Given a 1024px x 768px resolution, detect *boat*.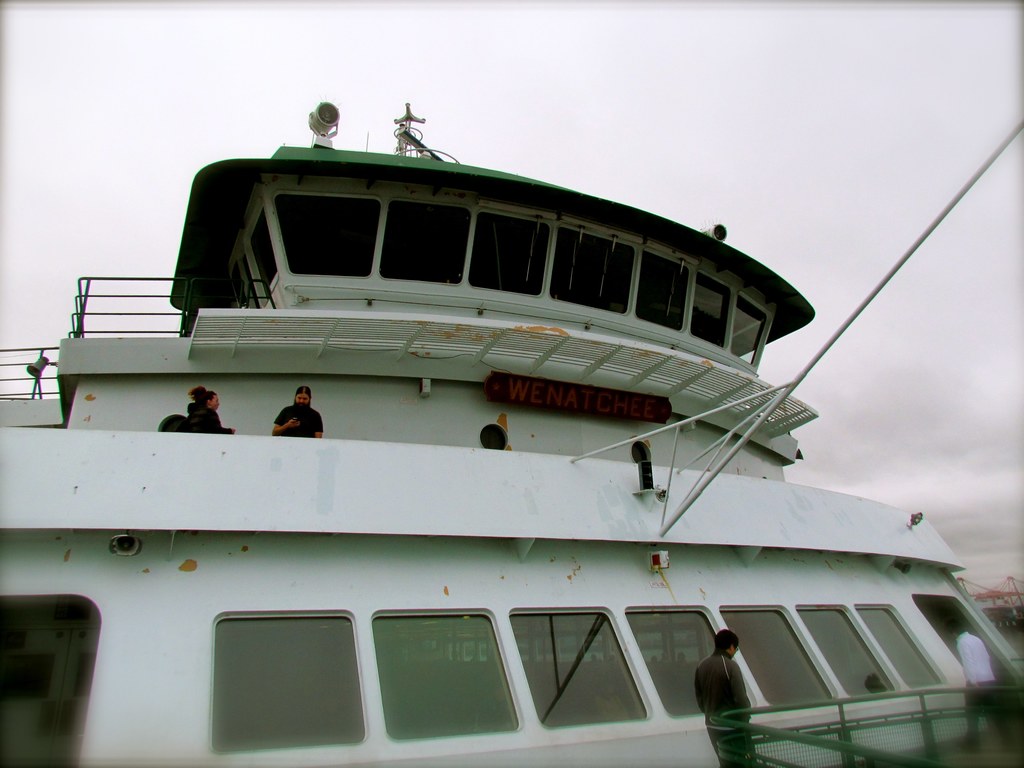
box=[0, 98, 1023, 765].
